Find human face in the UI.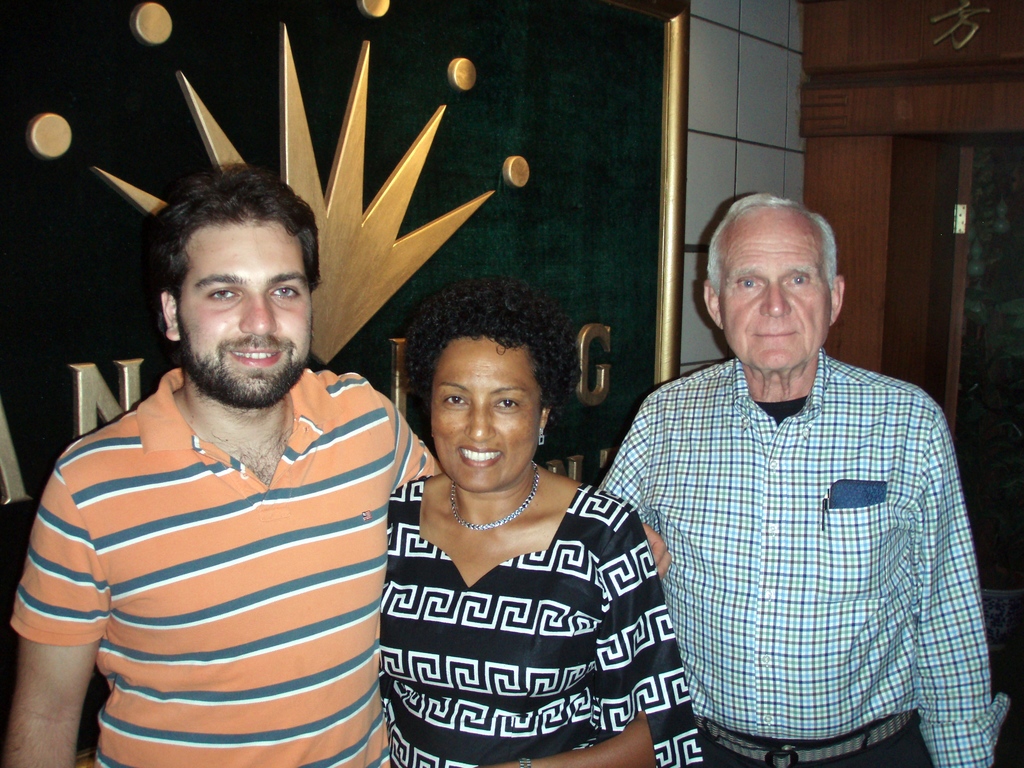
UI element at 180:224:308:408.
